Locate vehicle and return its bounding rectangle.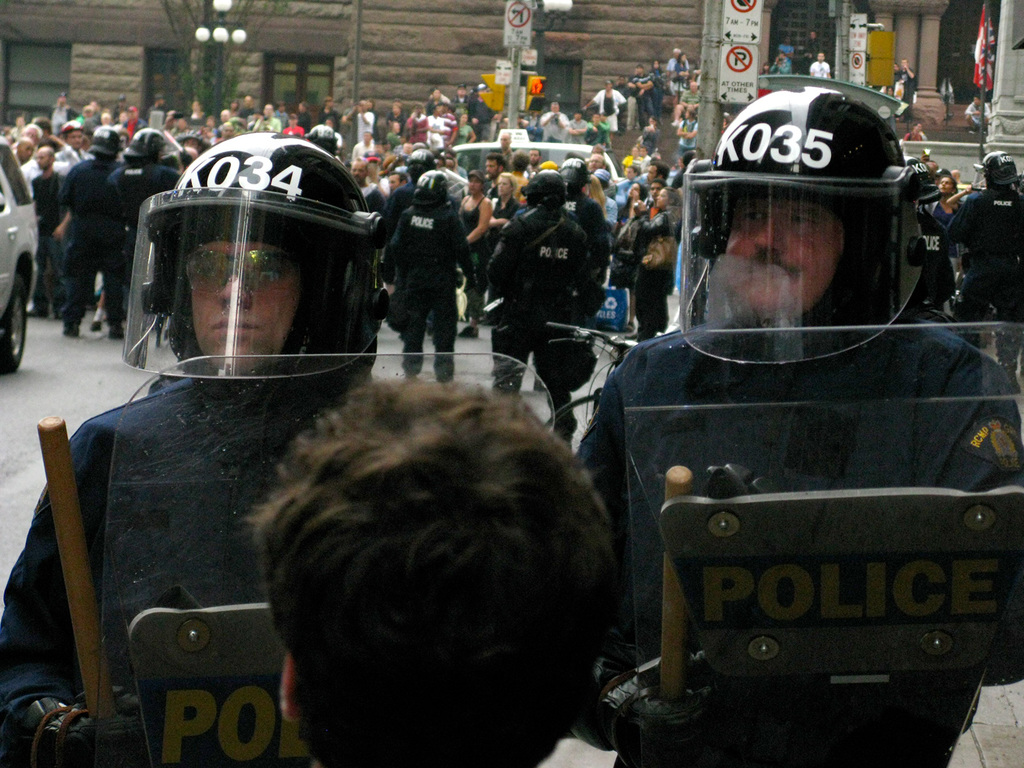
l=444, t=129, r=627, b=187.
